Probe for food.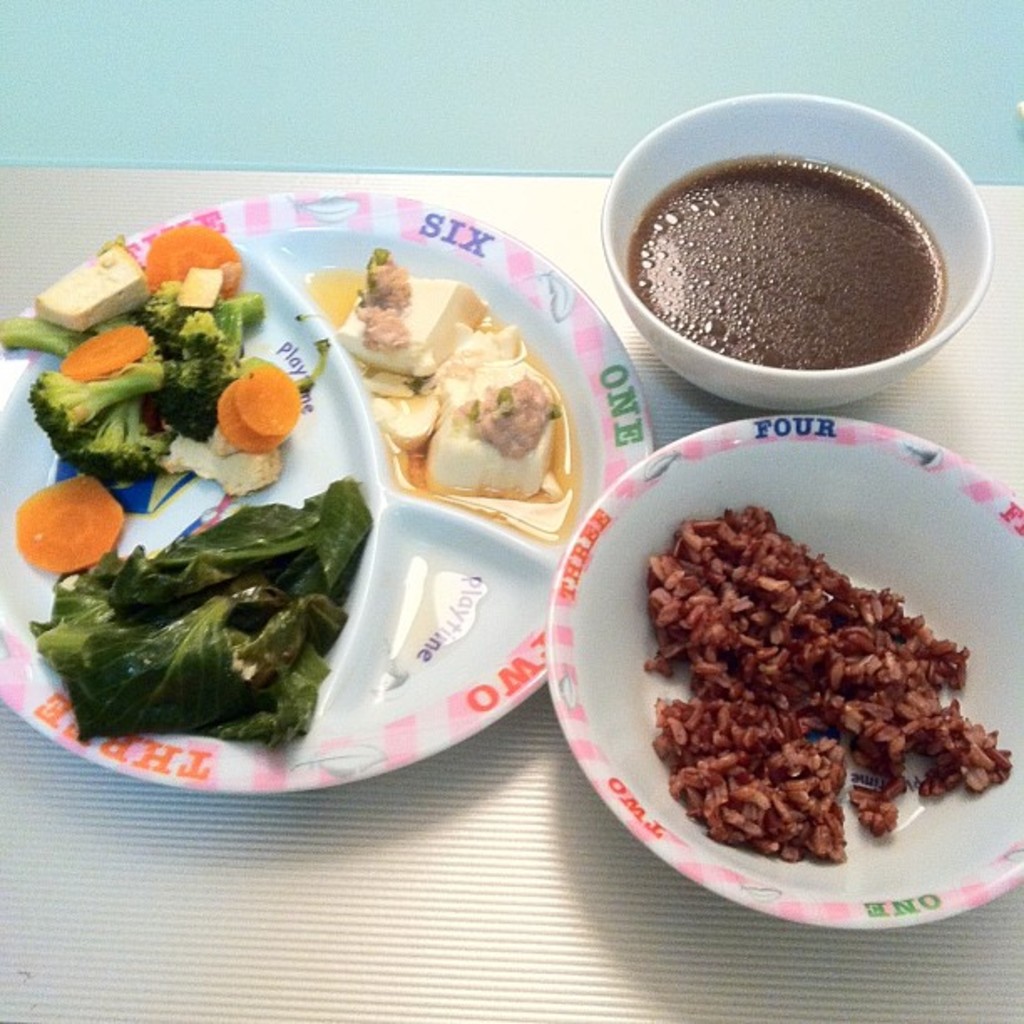
Probe result: 975 723 1016 798.
